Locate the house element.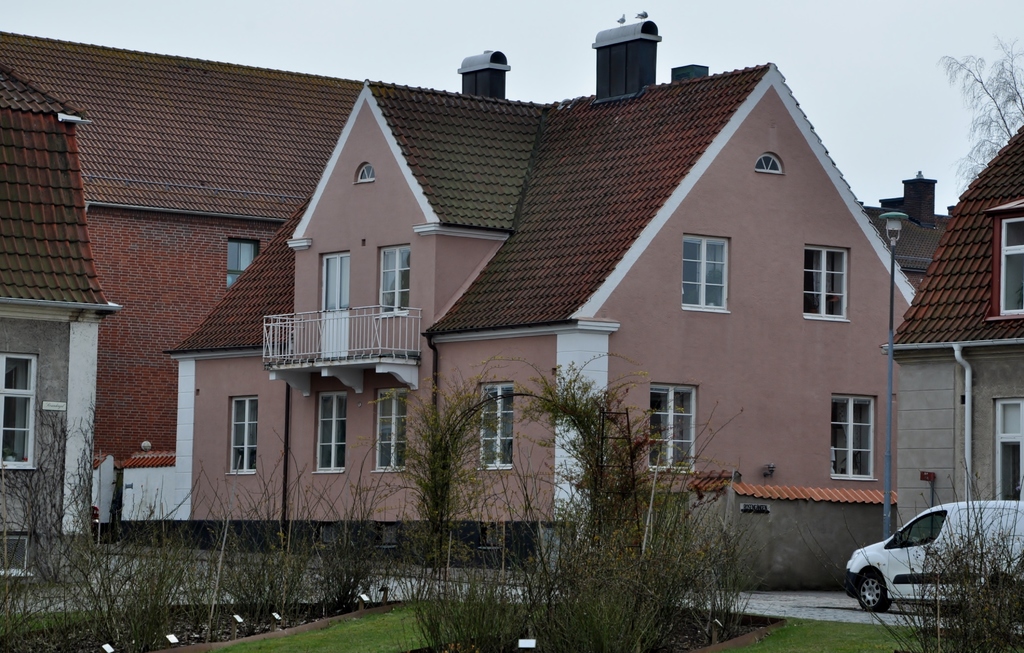
Element bbox: l=0, t=61, r=123, b=585.
